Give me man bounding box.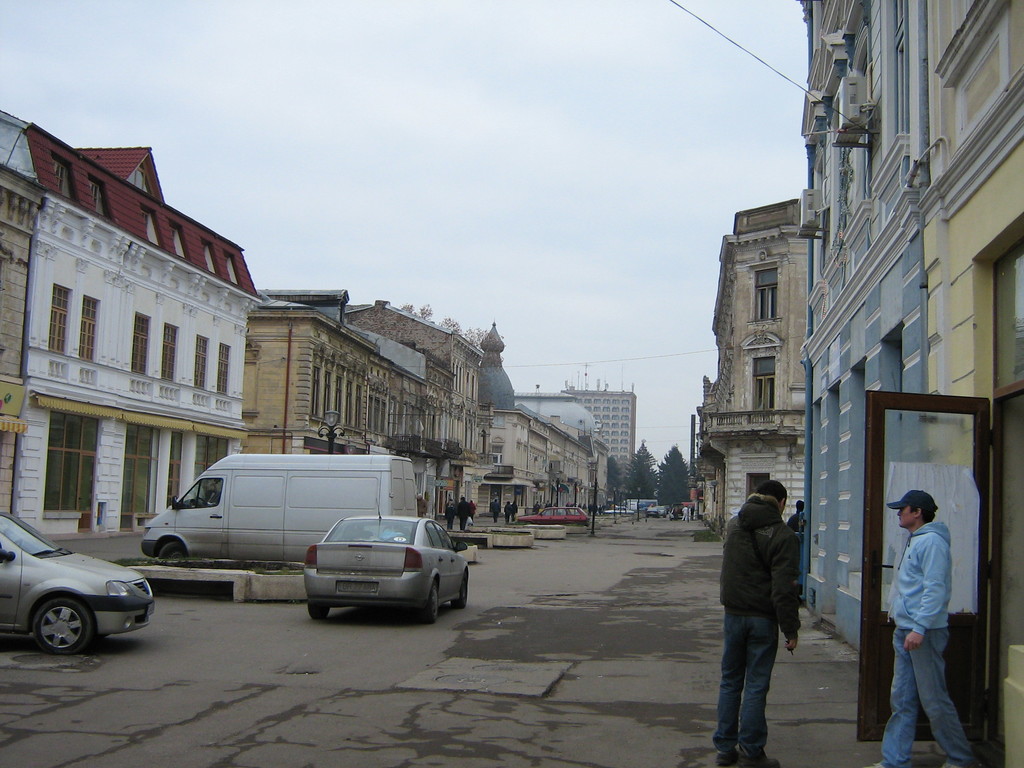
bbox=[790, 502, 808, 532].
